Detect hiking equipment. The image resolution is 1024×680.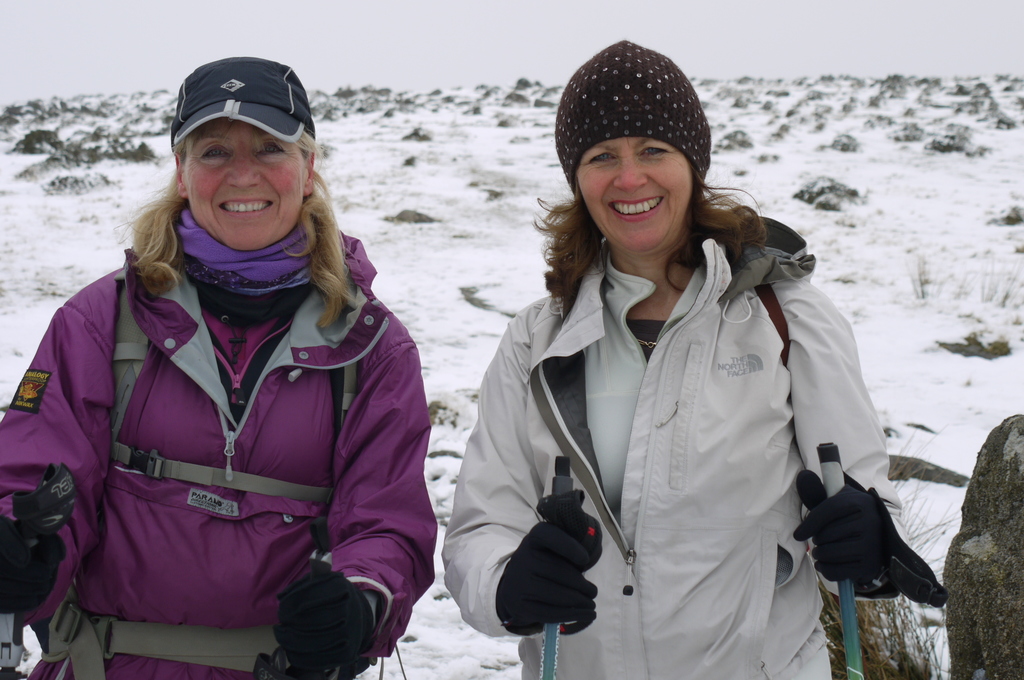
detection(540, 450, 609, 679).
